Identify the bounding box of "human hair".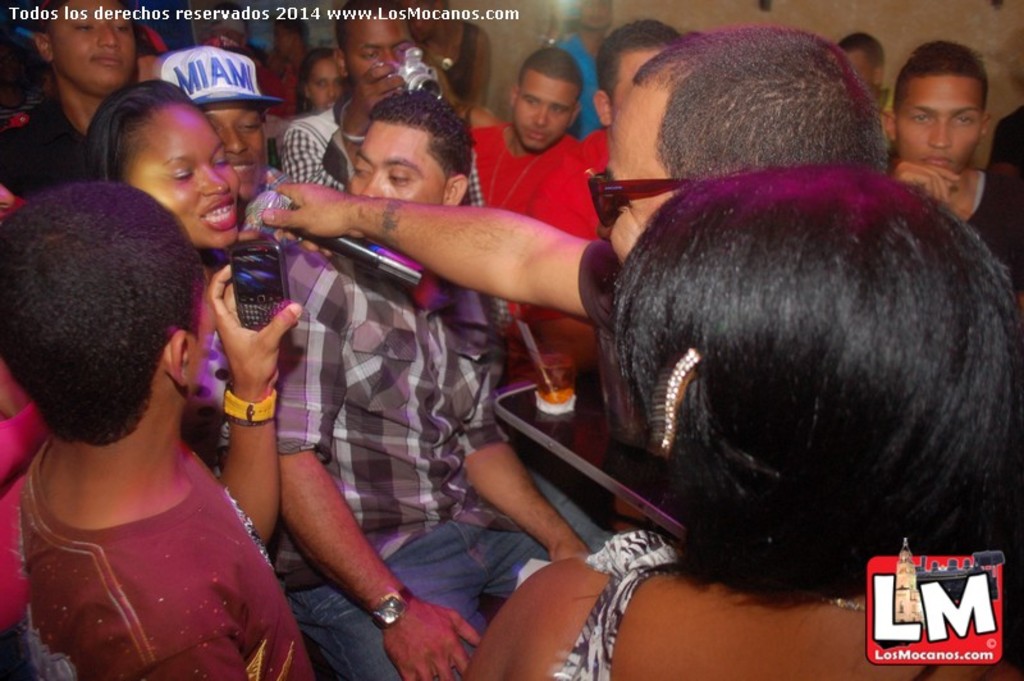
bbox=(891, 38, 986, 125).
